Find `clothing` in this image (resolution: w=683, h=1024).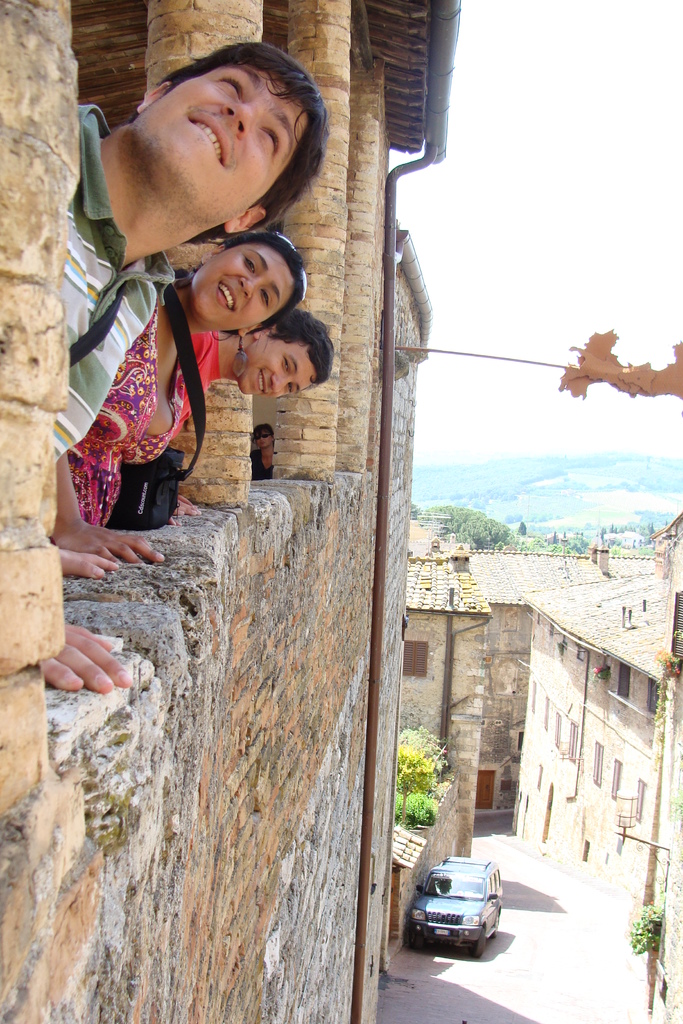
{"x1": 56, "y1": 95, "x2": 172, "y2": 465}.
